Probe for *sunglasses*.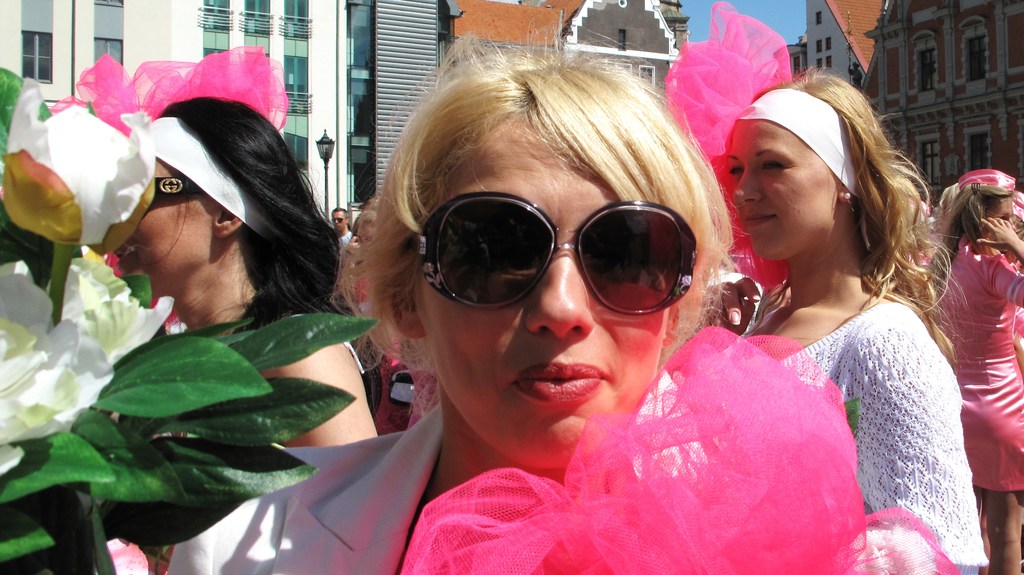
Probe result: {"left": 413, "top": 190, "right": 708, "bottom": 319}.
